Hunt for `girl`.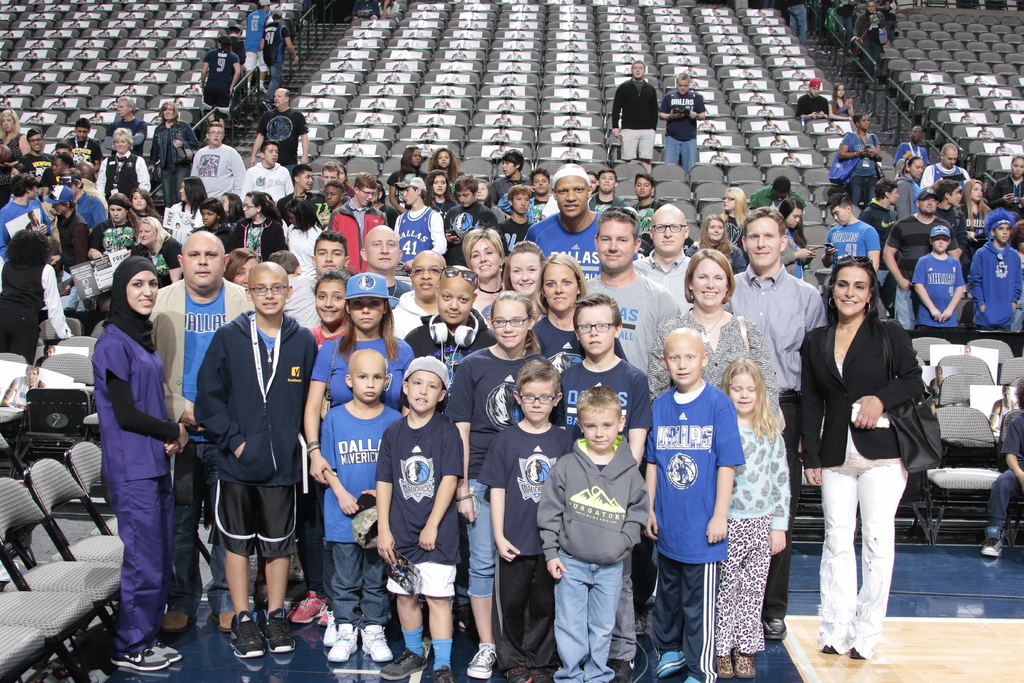
Hunted down at (387, 144, 428, 215).
